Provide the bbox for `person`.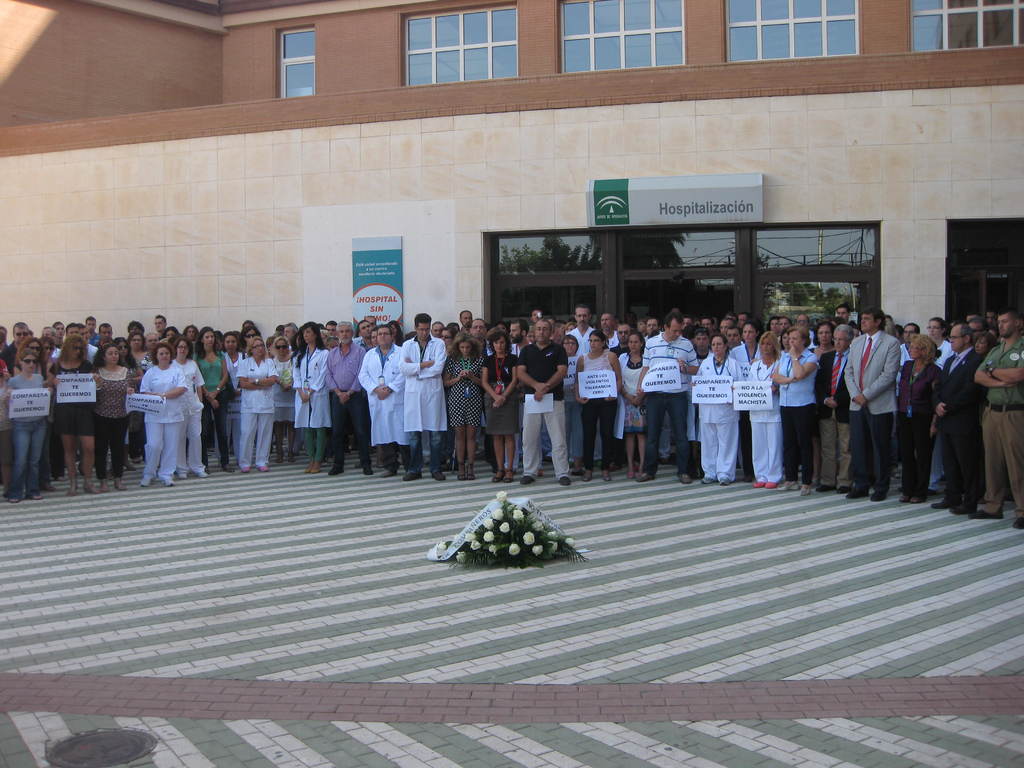
[x1=720, y1=316, x2=735, y2=335].
